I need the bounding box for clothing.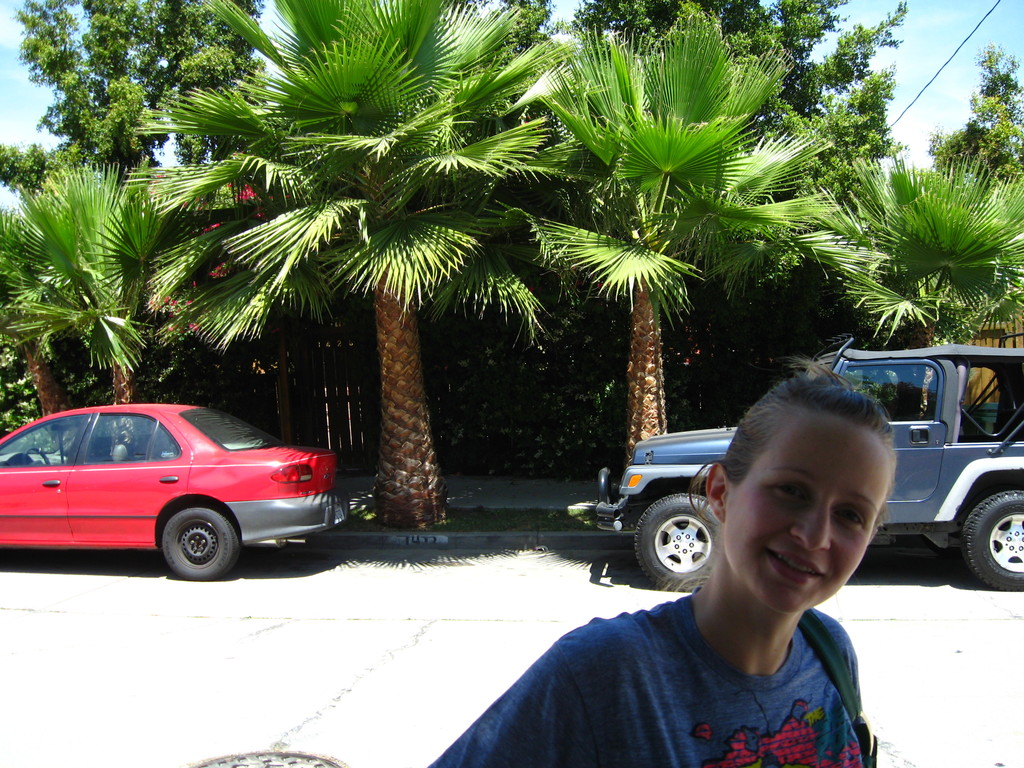
Here it is: Rect(428, 501, 902, 762).
